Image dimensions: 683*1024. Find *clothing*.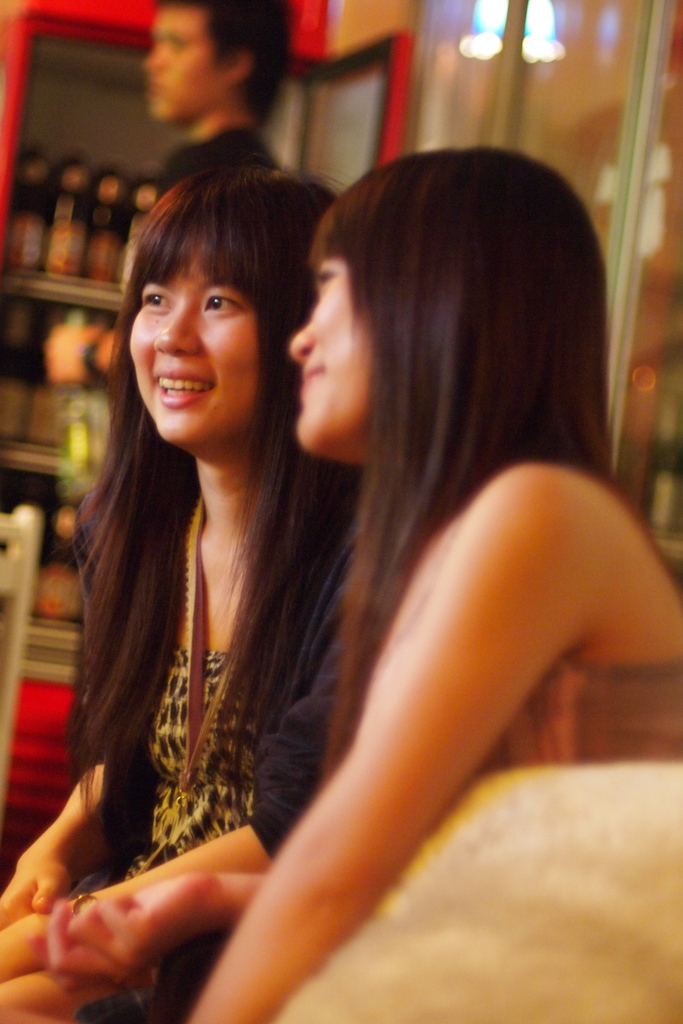
bbox=(126, 648, 300, 1023).
